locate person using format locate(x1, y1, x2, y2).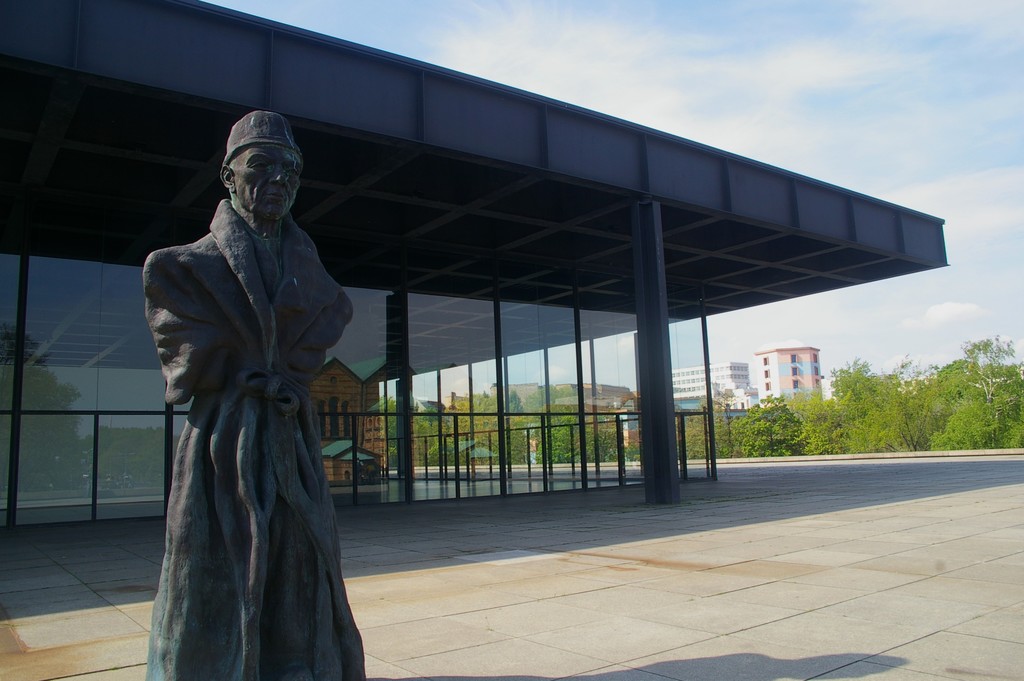
locate(128, 140, 360, 673).
